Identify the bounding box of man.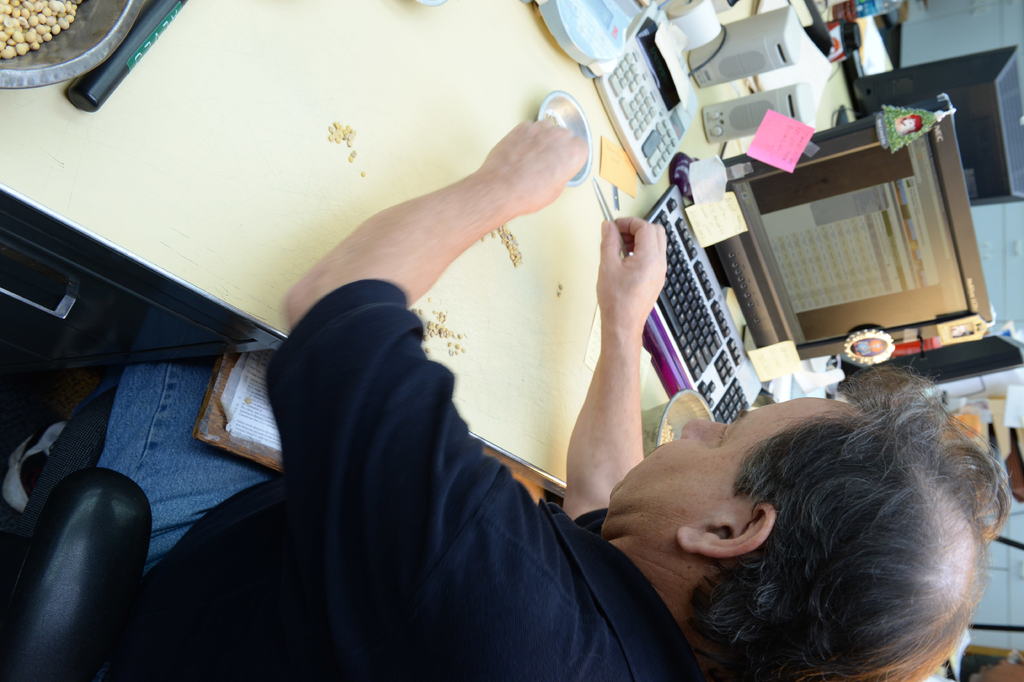
0/113/1012/681.
